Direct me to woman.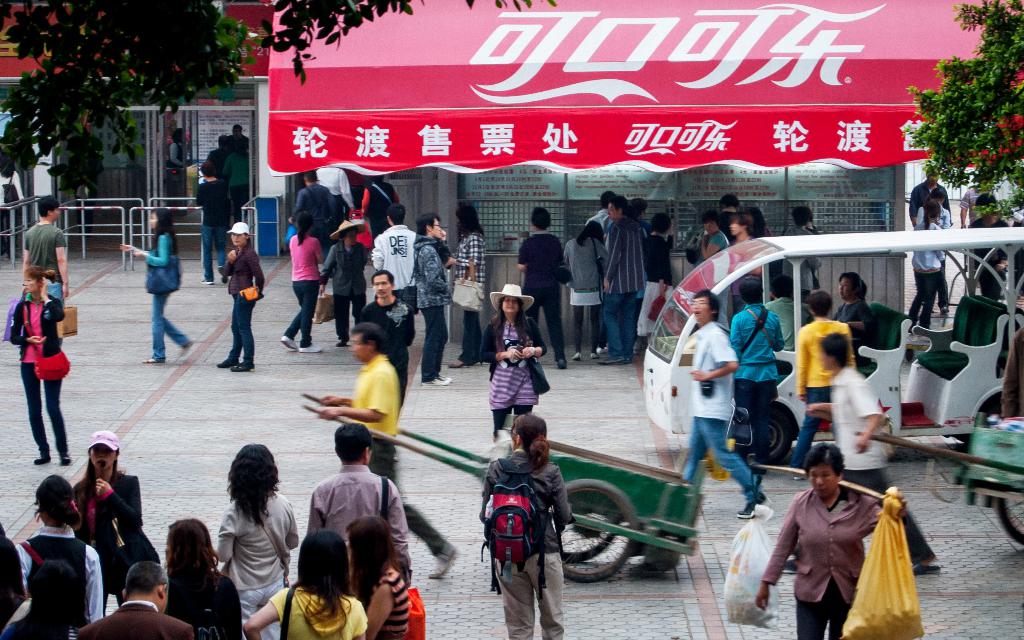
Direction: crop(561, 221, 607, 359).
